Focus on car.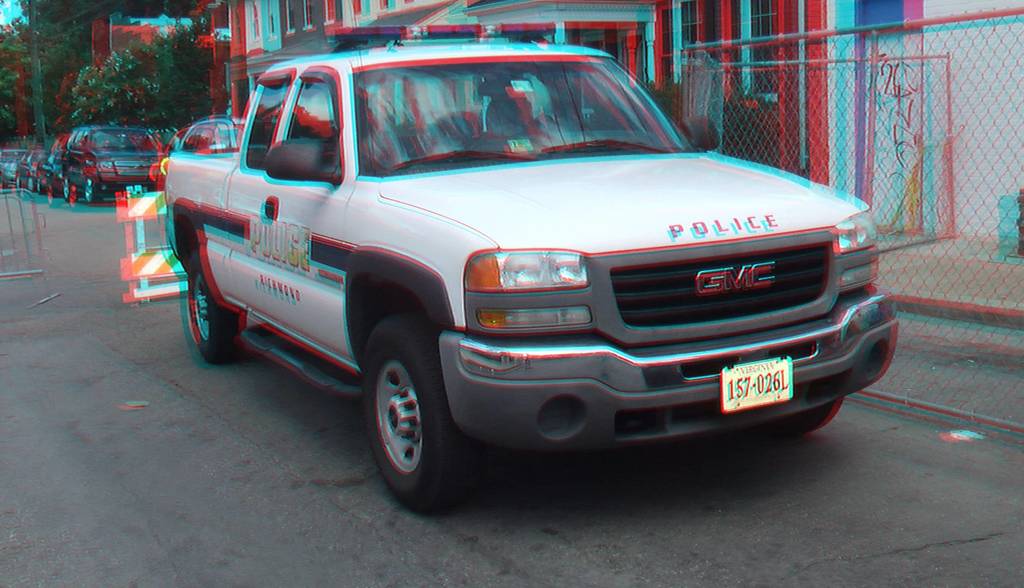
Focused at 61,119,165,206.
